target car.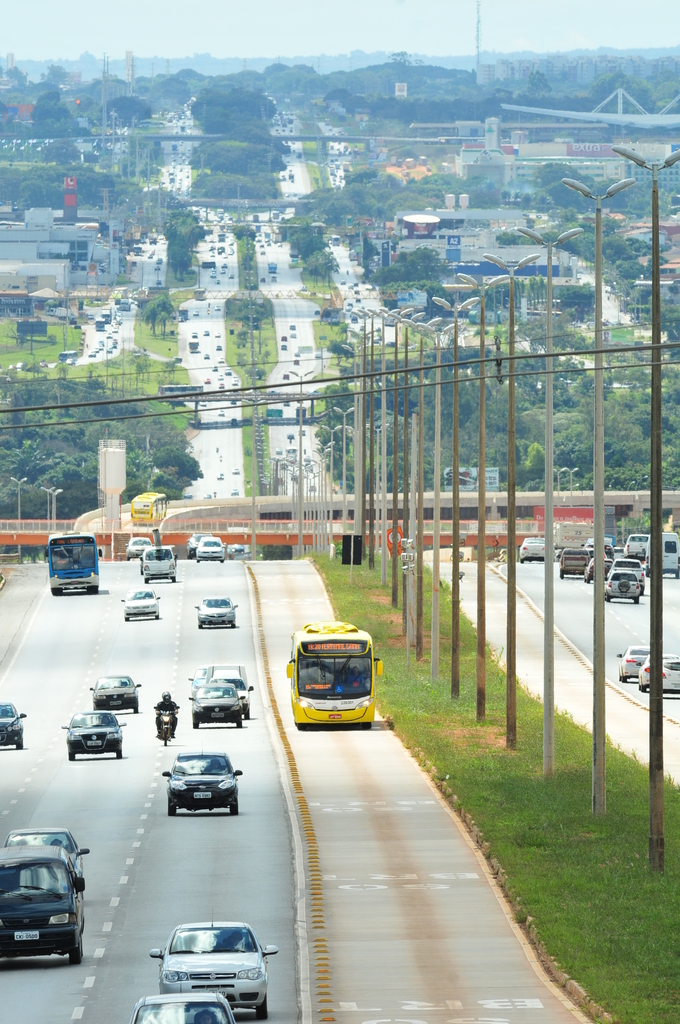
Target region: rect(122, 590, 161, 620).
